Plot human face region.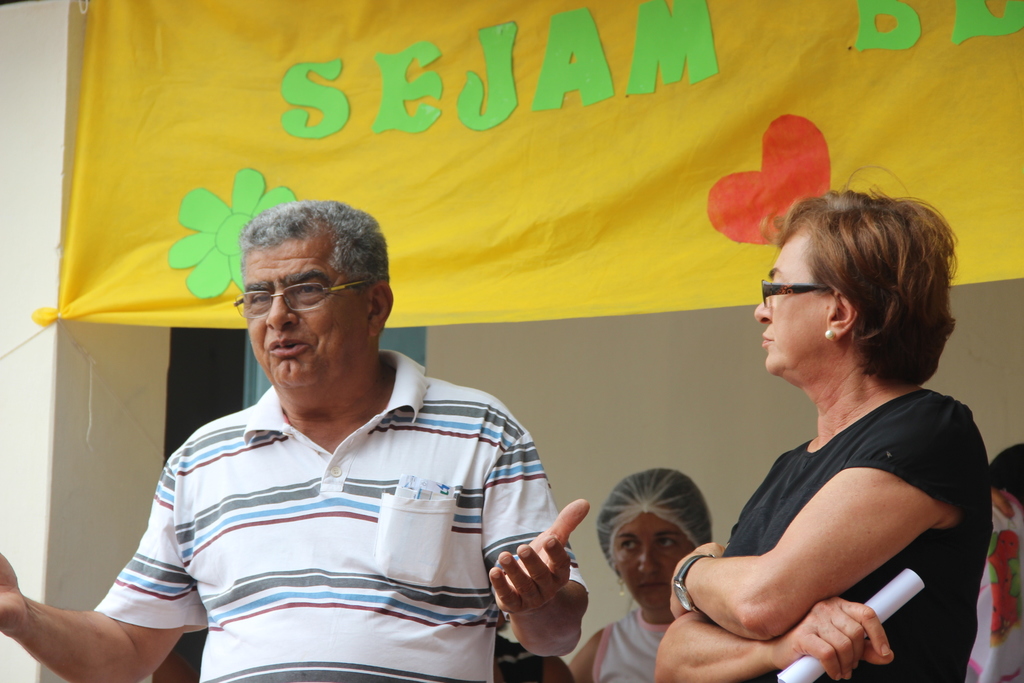
Plotted at bbox=(749, 232, 826, 375).
